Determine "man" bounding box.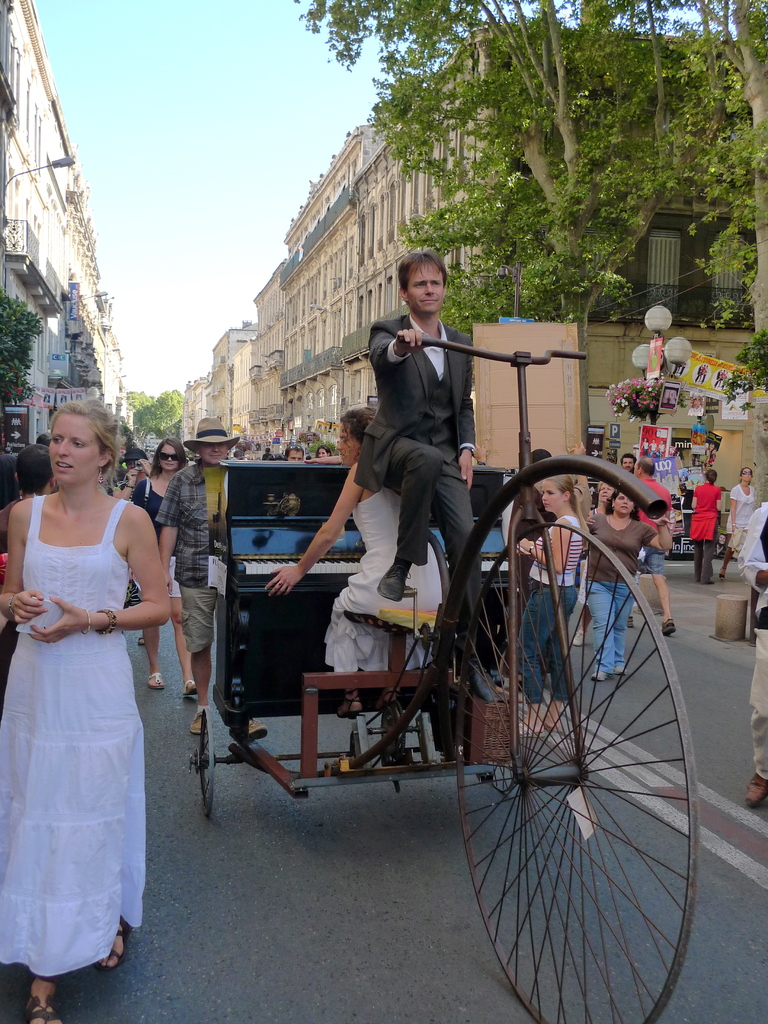
Determined: (349,272,492,593).
